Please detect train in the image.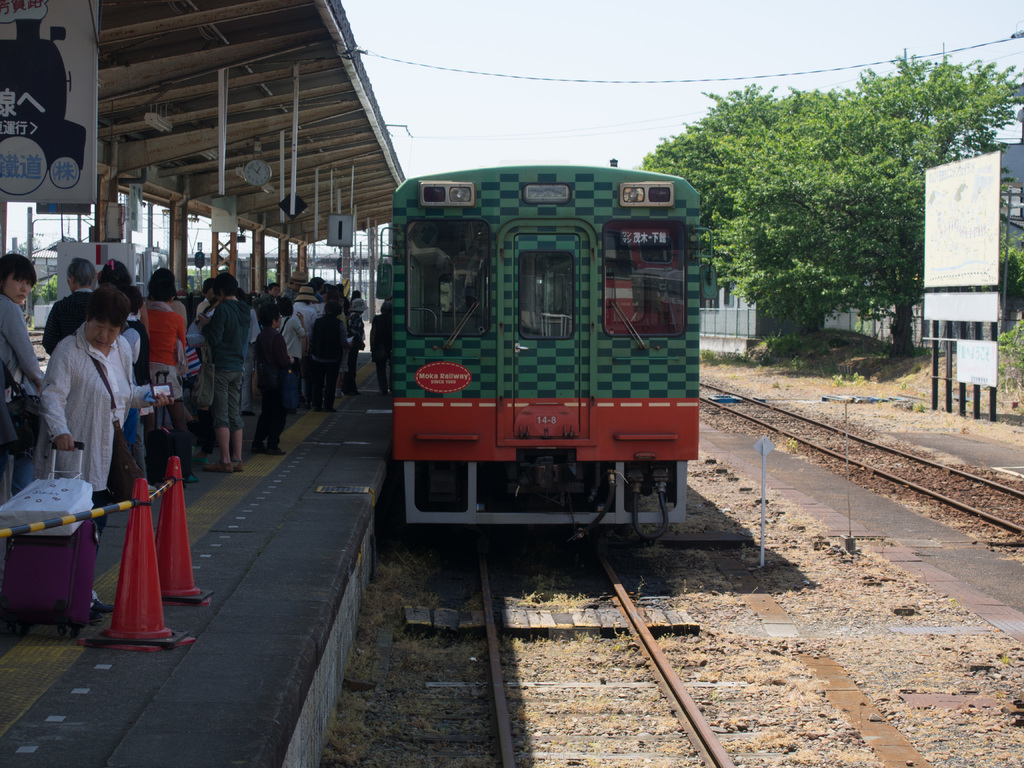
l=375, t=162, r=719, b=543.
